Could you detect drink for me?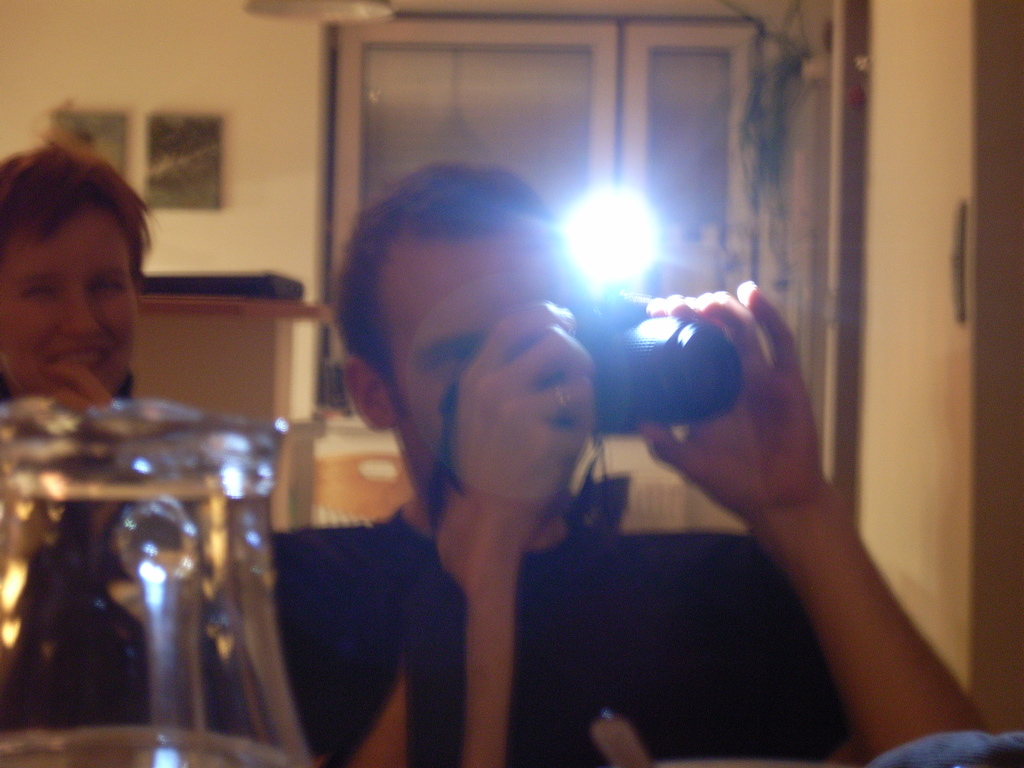
Detection result: 0:722:302:765.
